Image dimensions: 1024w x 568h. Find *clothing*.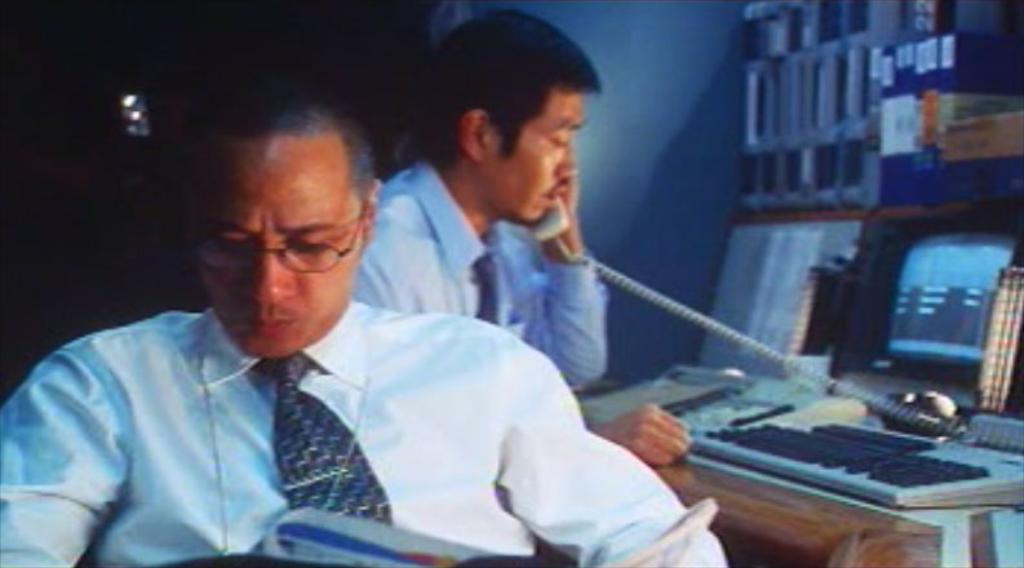
(12, 271, 697, 553).
